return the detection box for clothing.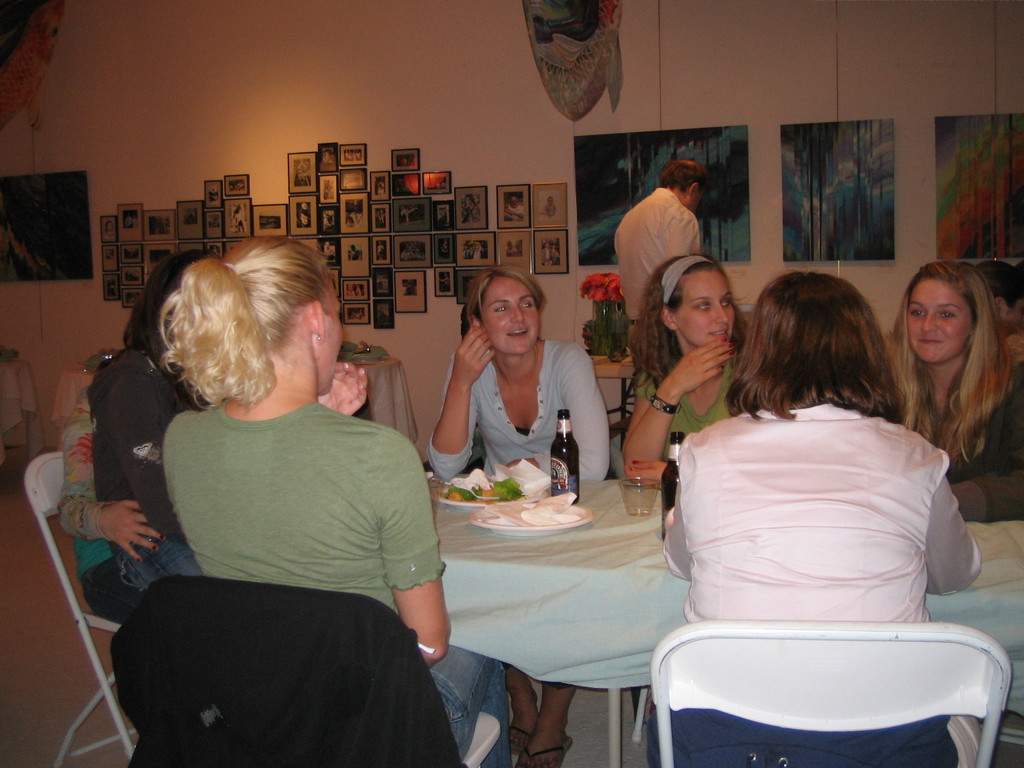
bbox=[502, 204, 524, 221].
